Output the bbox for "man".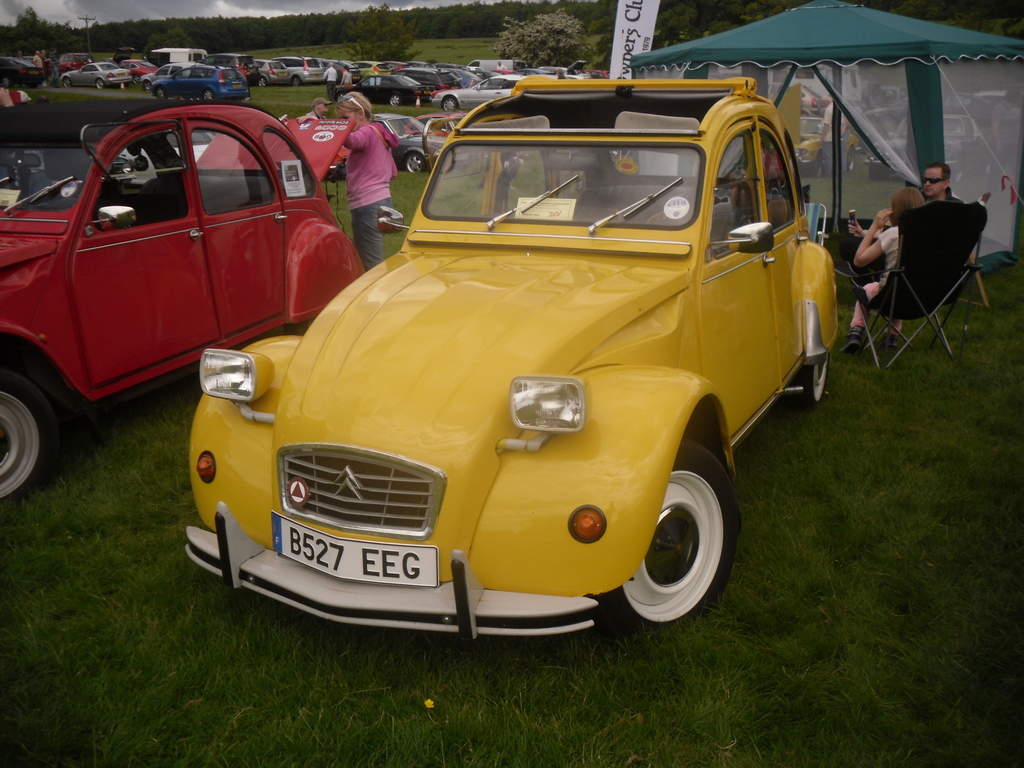
[921, 156, 965, 210].
